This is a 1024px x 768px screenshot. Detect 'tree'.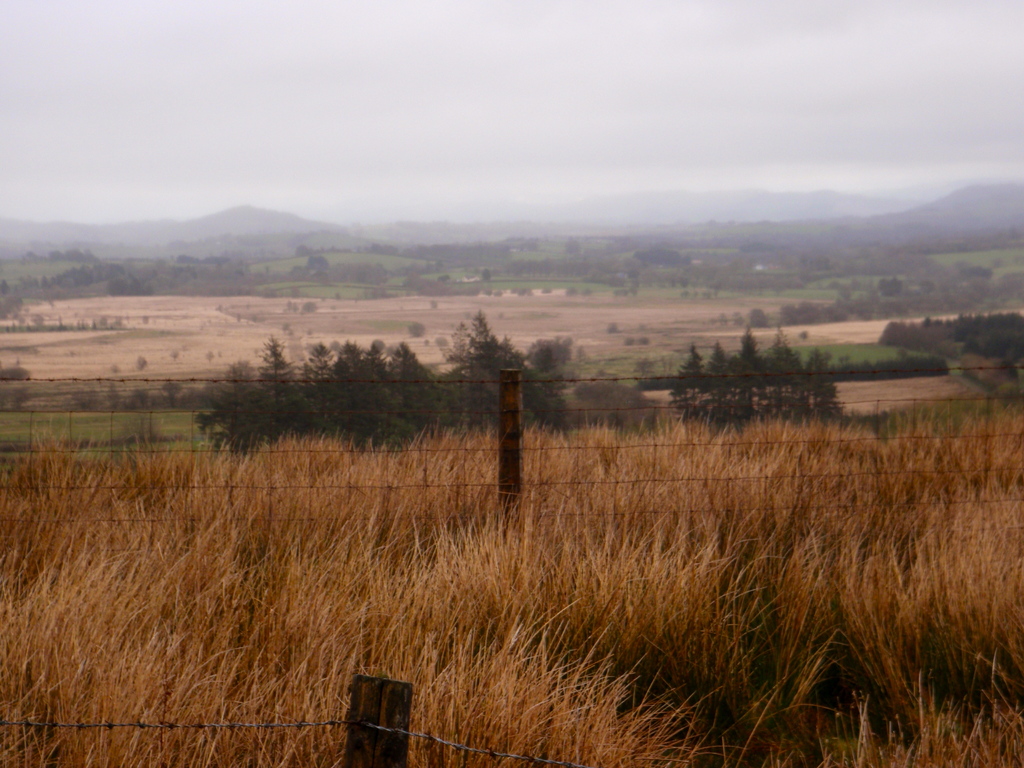
450/324/568/432.
